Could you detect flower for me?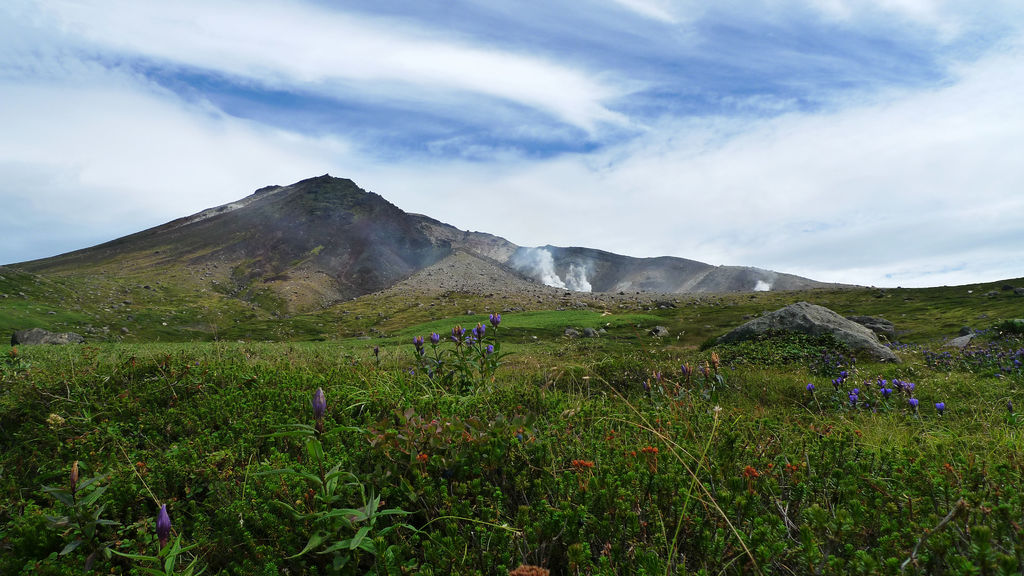
Detection result: (left=838, top=369, right=847, bottom=378).
